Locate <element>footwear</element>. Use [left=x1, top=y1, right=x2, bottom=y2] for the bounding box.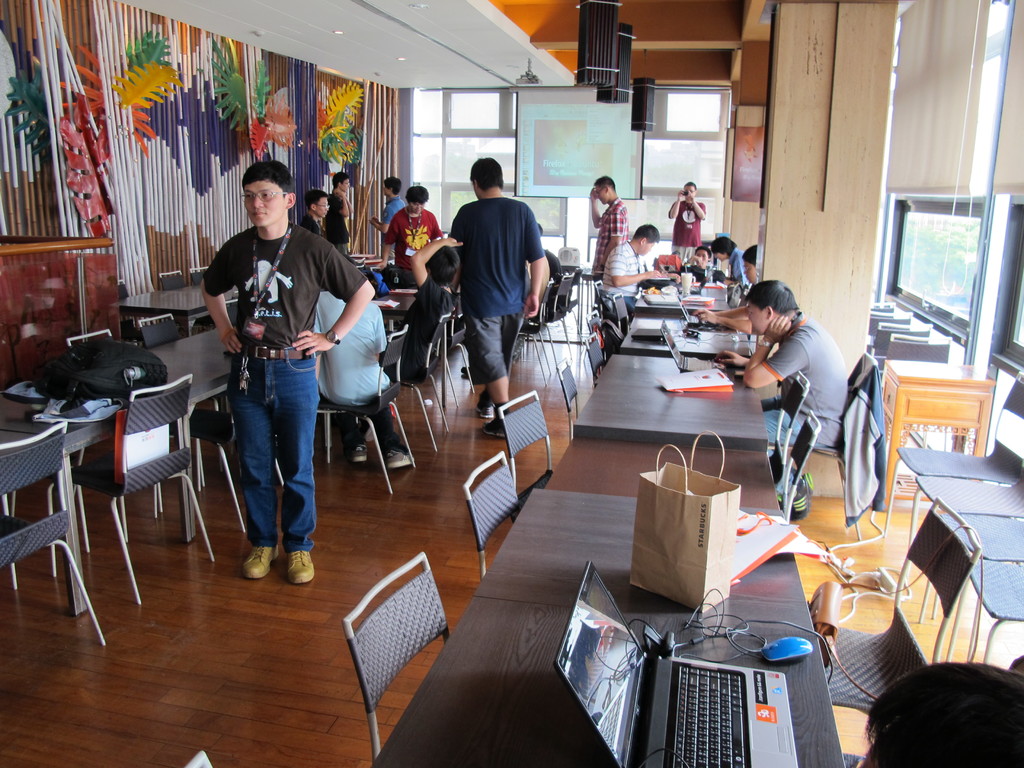
[left=380, top=447, right=415, bottom=472].
